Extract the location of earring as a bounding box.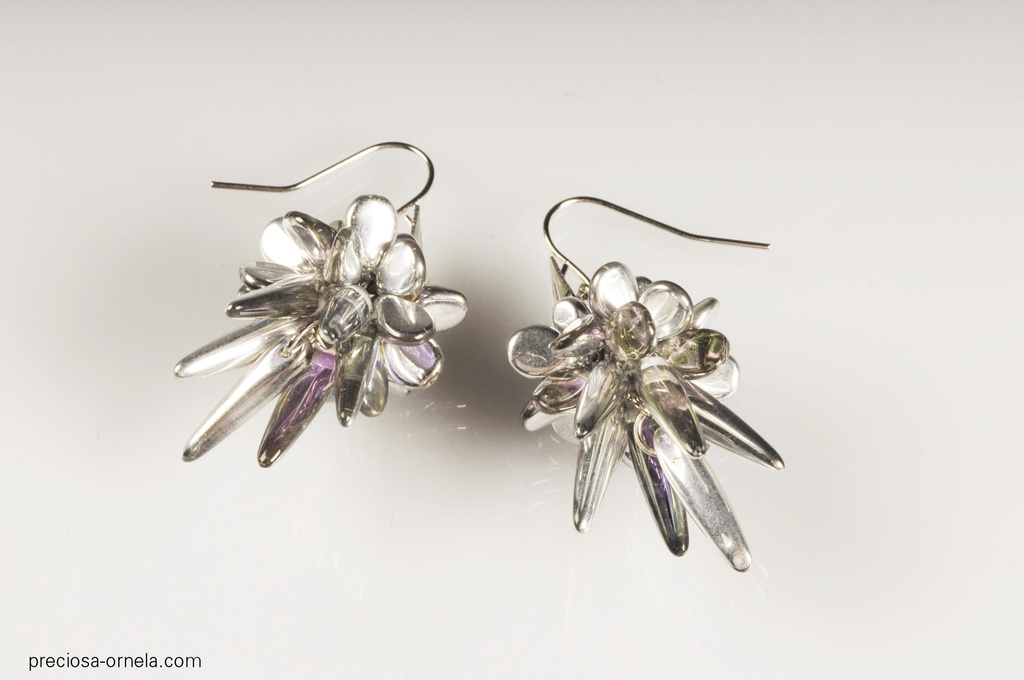
l=170, t=133, r=476, b=468.
